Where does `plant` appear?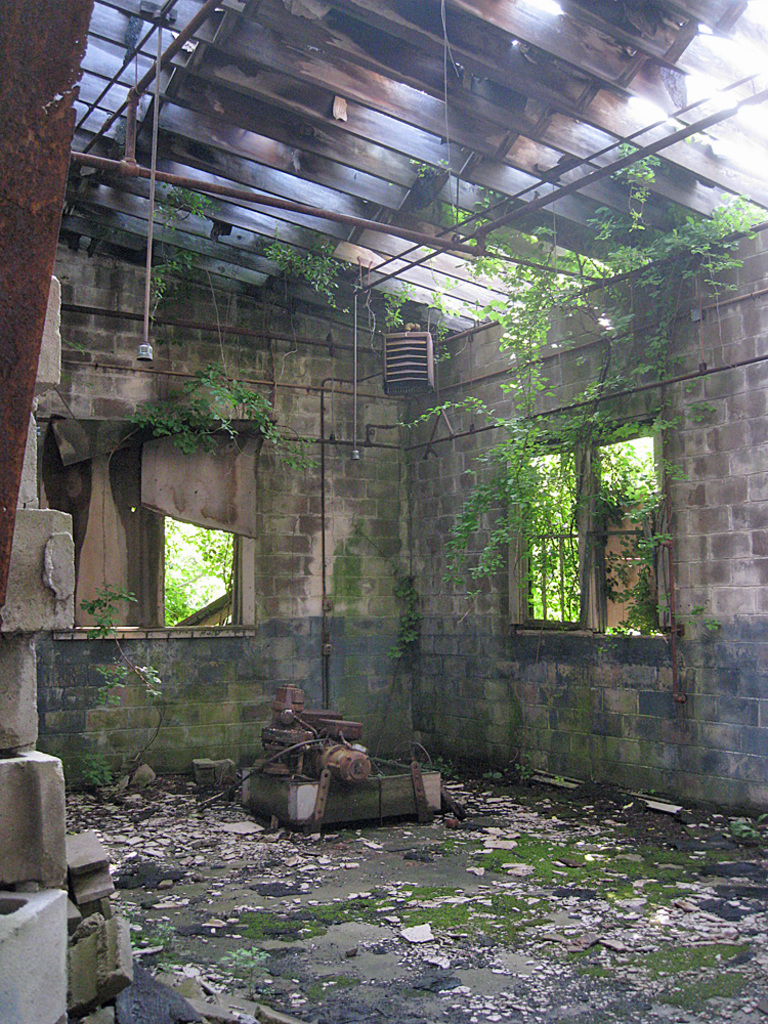
Appears at (left=148, top=181, right=227, bottom=338).
